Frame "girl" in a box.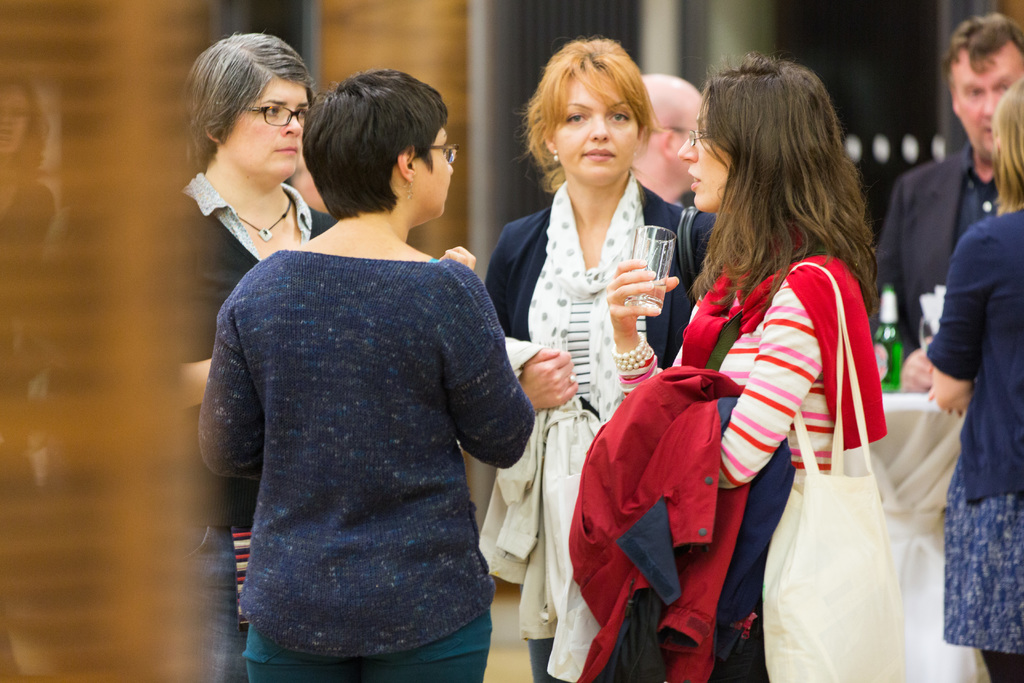
<region>580, 54, 890, 681</region>.
